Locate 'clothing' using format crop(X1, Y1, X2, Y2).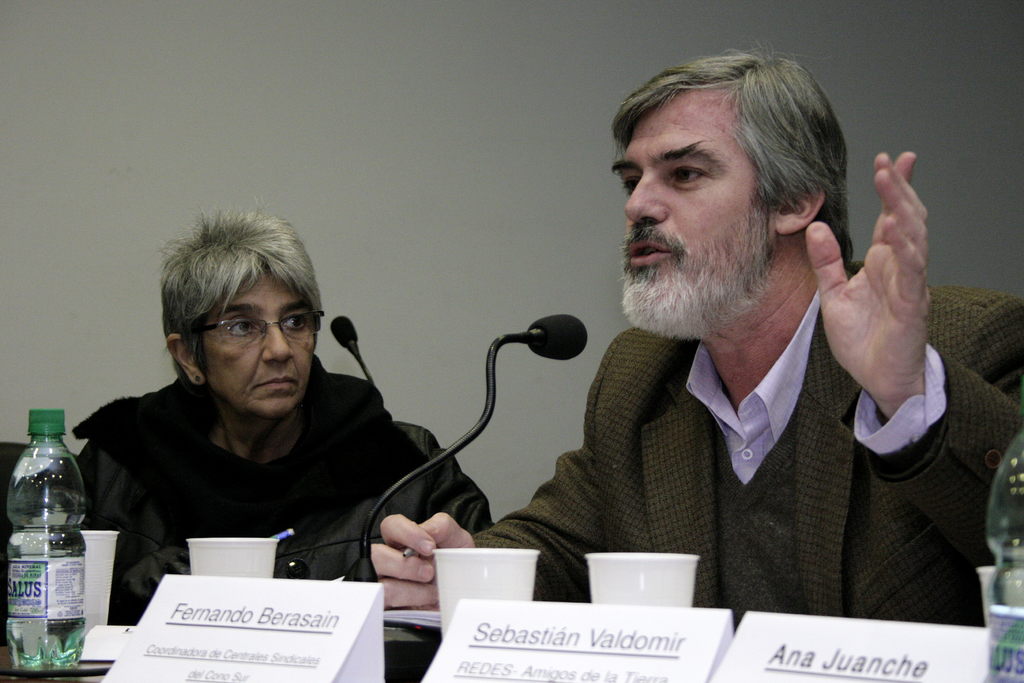
crop(79, 358, 496, 618).
